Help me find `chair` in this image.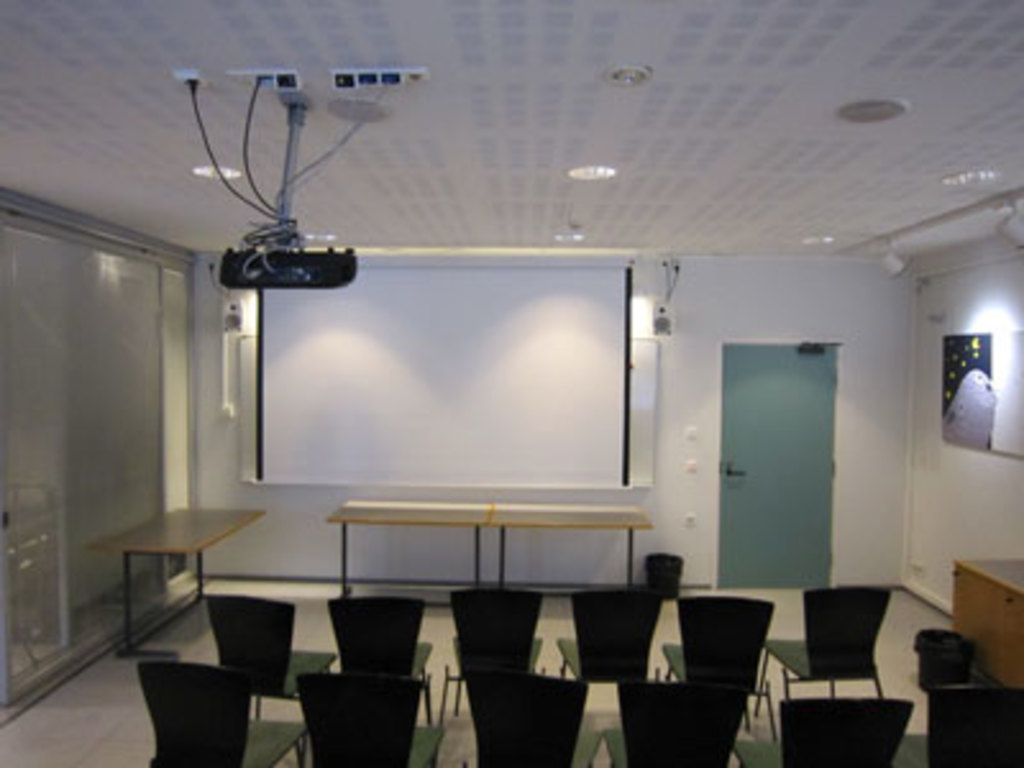
Found it: Rect(899, 689, 1021, 765).
